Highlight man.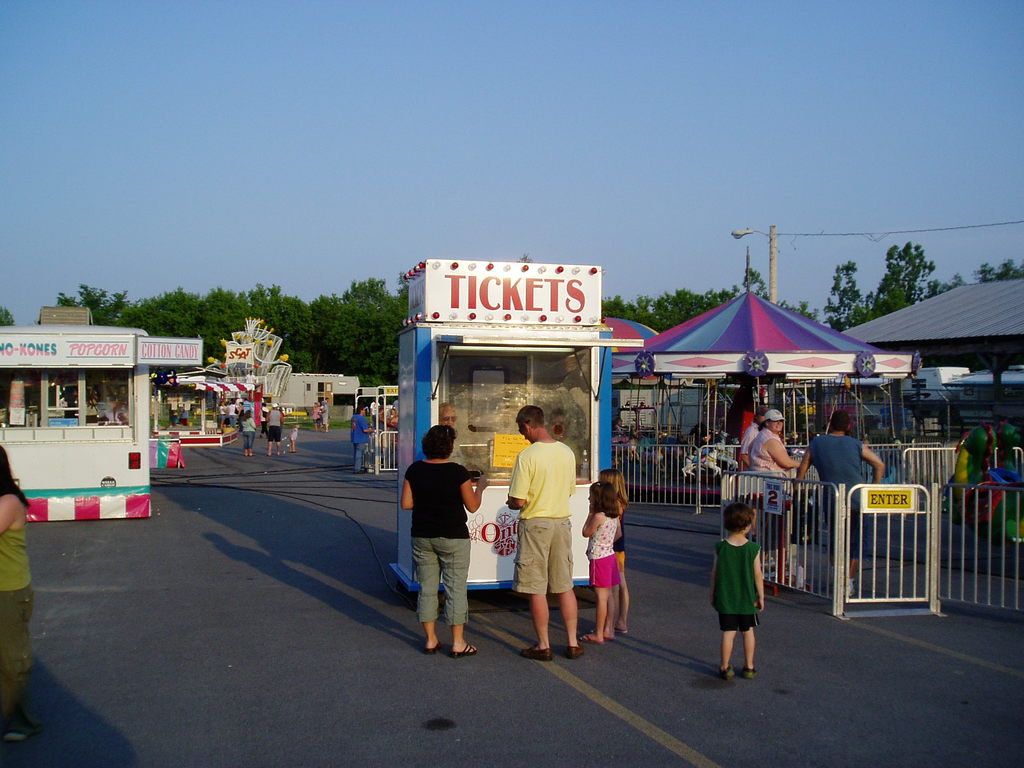
Highlighted region: box=[349, 406, 376, 477].
